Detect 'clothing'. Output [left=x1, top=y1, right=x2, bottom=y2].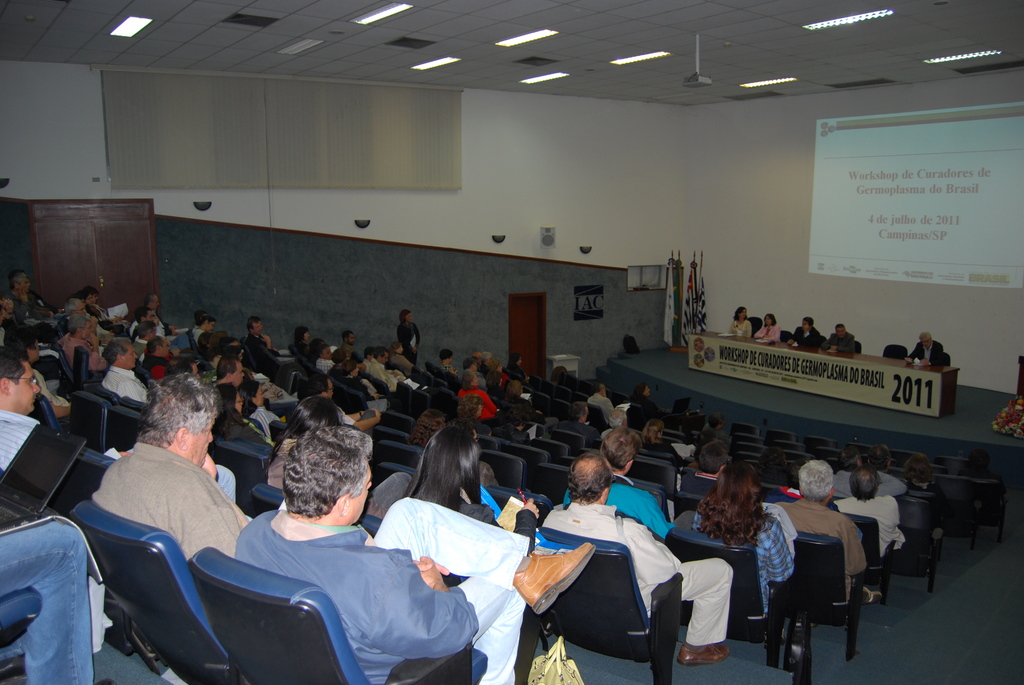
[left=789, top=324, right=820, bottom=350].
